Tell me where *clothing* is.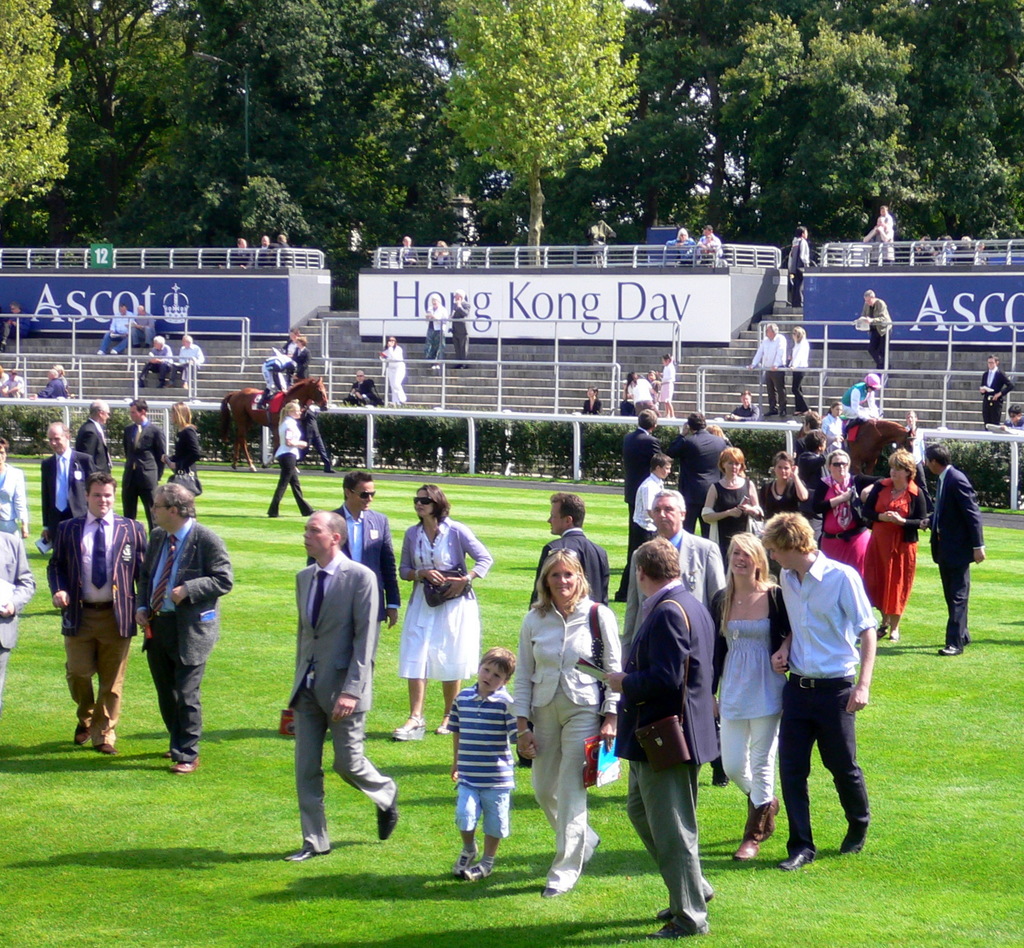
*clothing* is at 72:415:113:494.
